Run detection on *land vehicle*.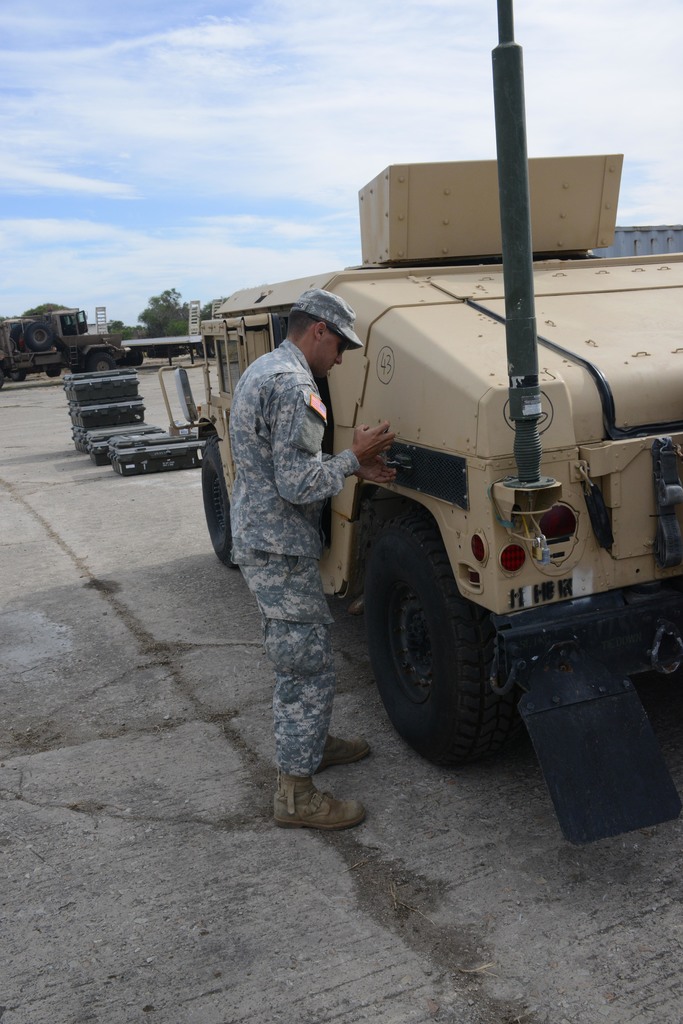
Result: {"left": 45, "top": 308, "right": 143, "bottom": 369}.
